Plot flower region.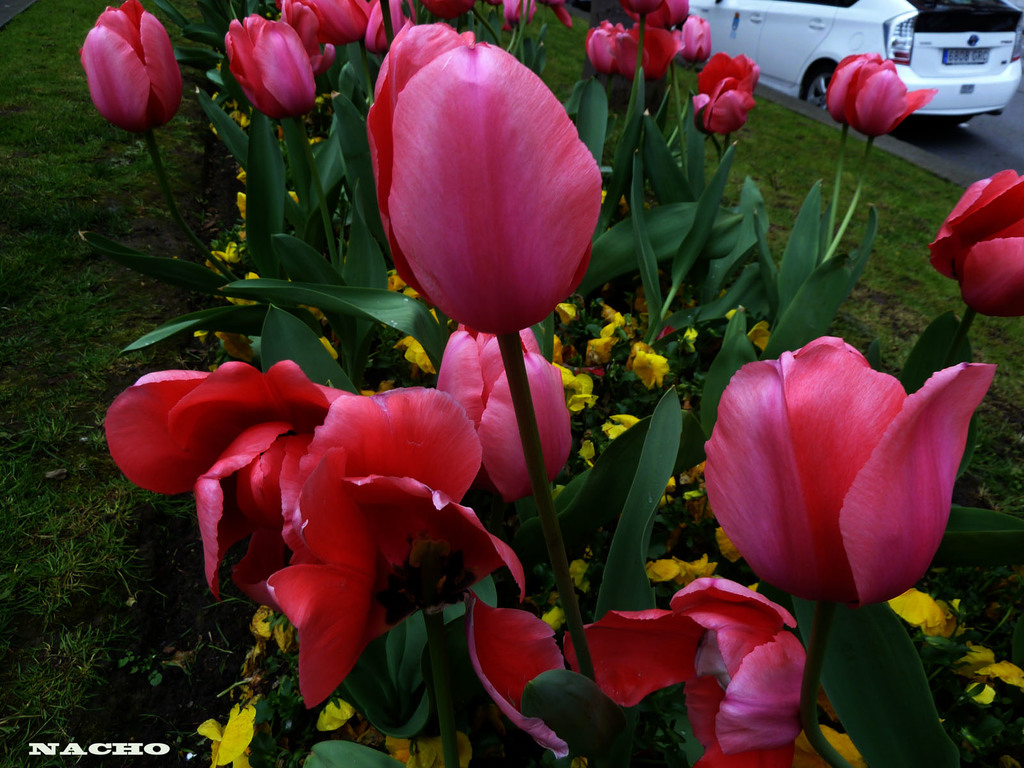
Plotted at rect(77, 0, 181, 136).
